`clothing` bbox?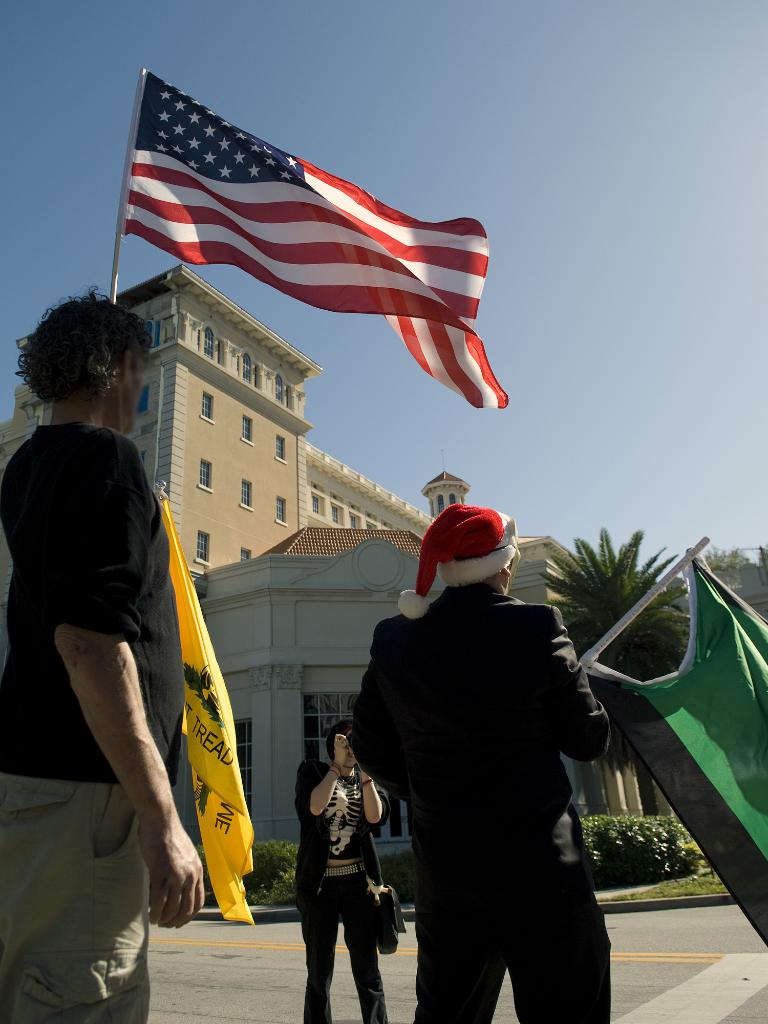
295 860 387 1023
